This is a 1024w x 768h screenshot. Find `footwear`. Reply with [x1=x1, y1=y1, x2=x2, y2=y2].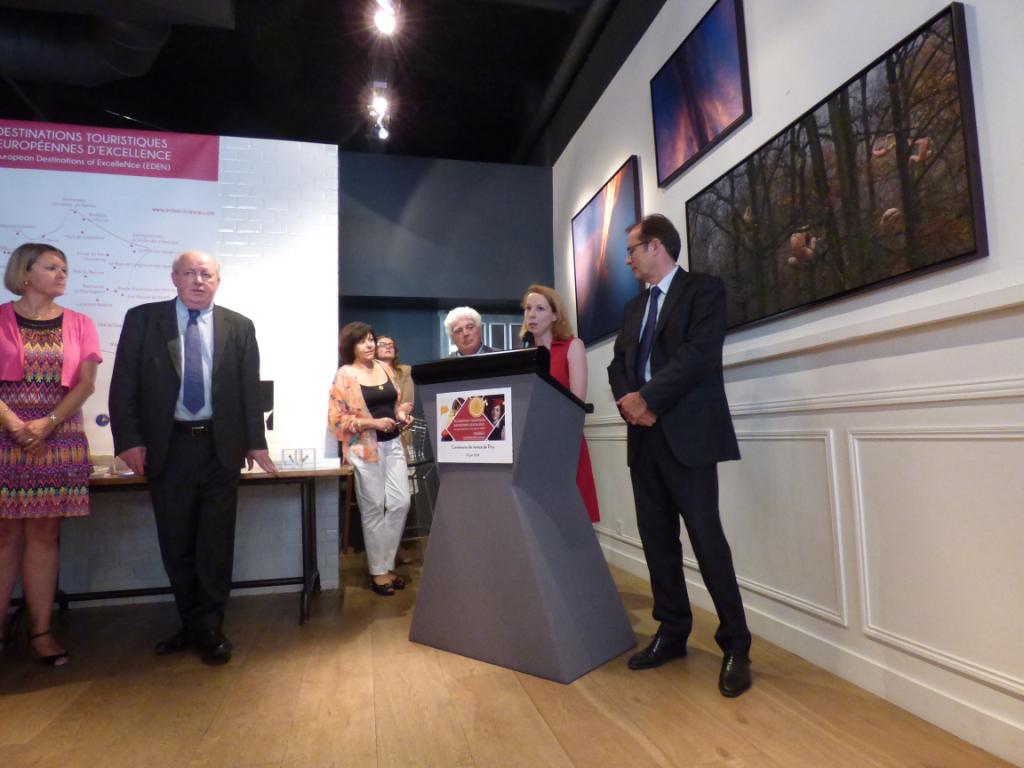
[x1=718, y1=654, x2=753, y2=700].
